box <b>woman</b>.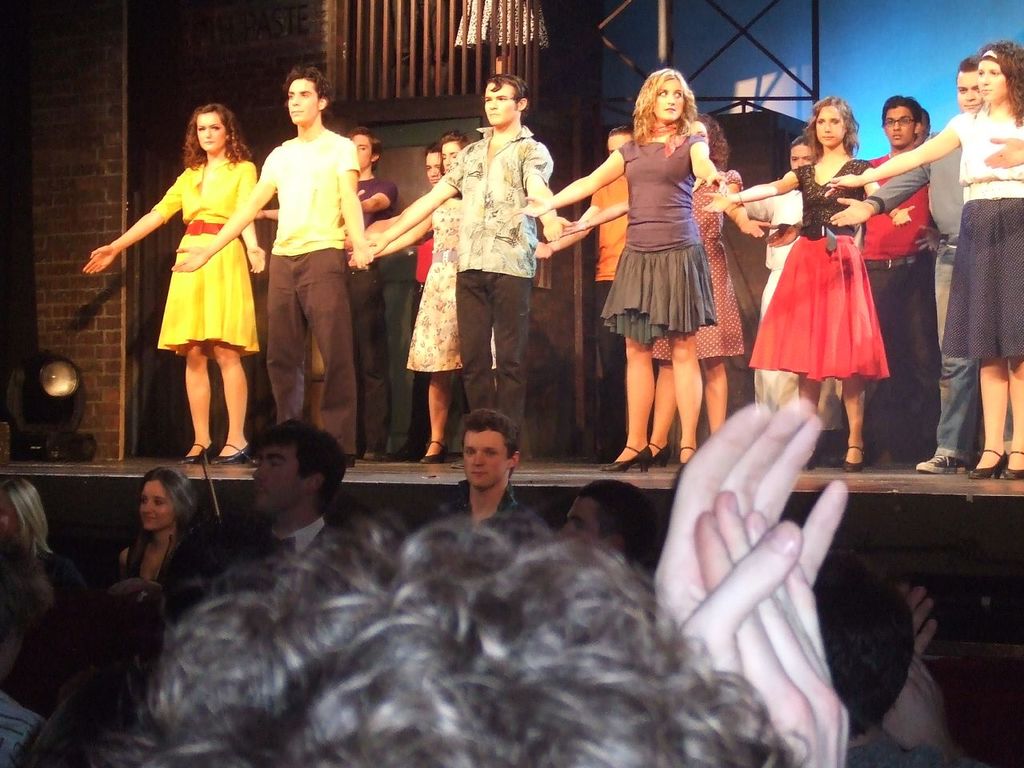
box(735, 135, 830, 458).
